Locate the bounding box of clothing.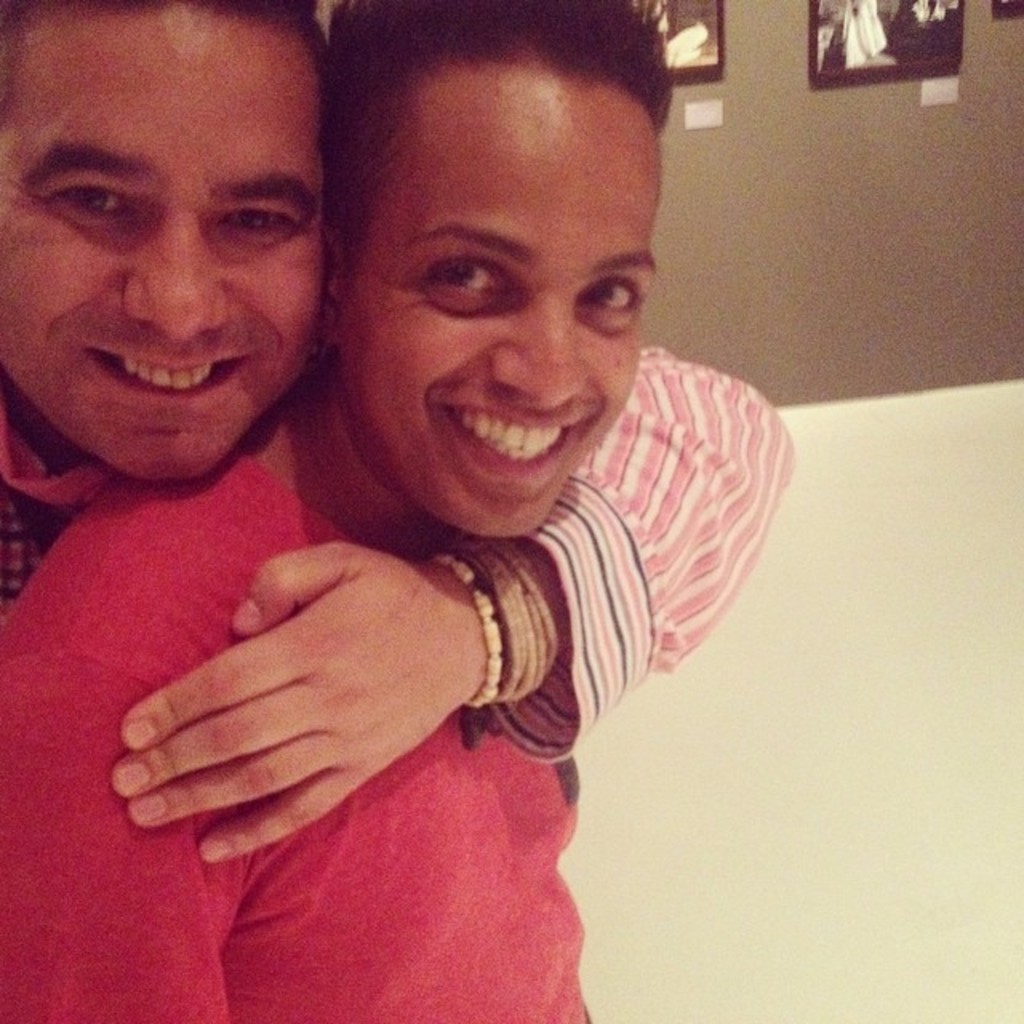
Bounding box: detection(0, 339, 806, 755).
